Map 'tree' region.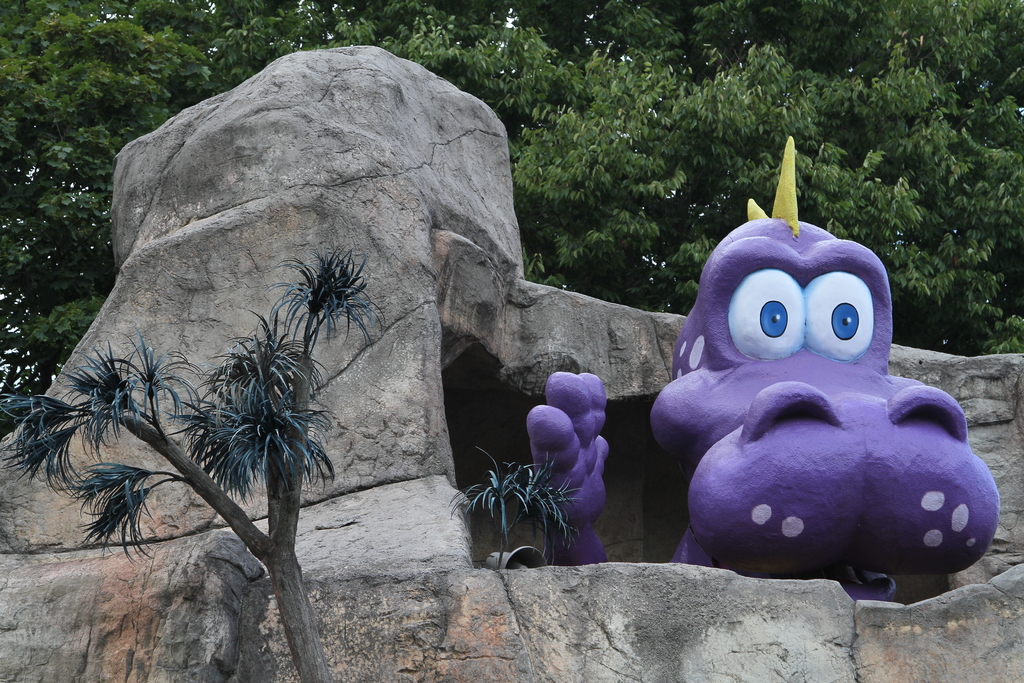
Mapped to bbox(0, 243, 385, 682).
